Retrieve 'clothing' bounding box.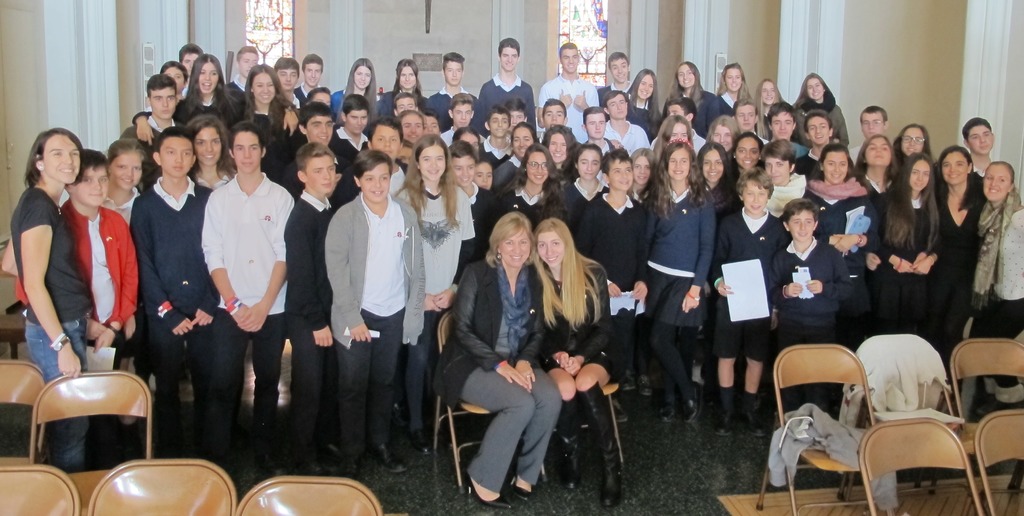
Bounding box: <bbox>719, 211, 785, 316</bbox>.
